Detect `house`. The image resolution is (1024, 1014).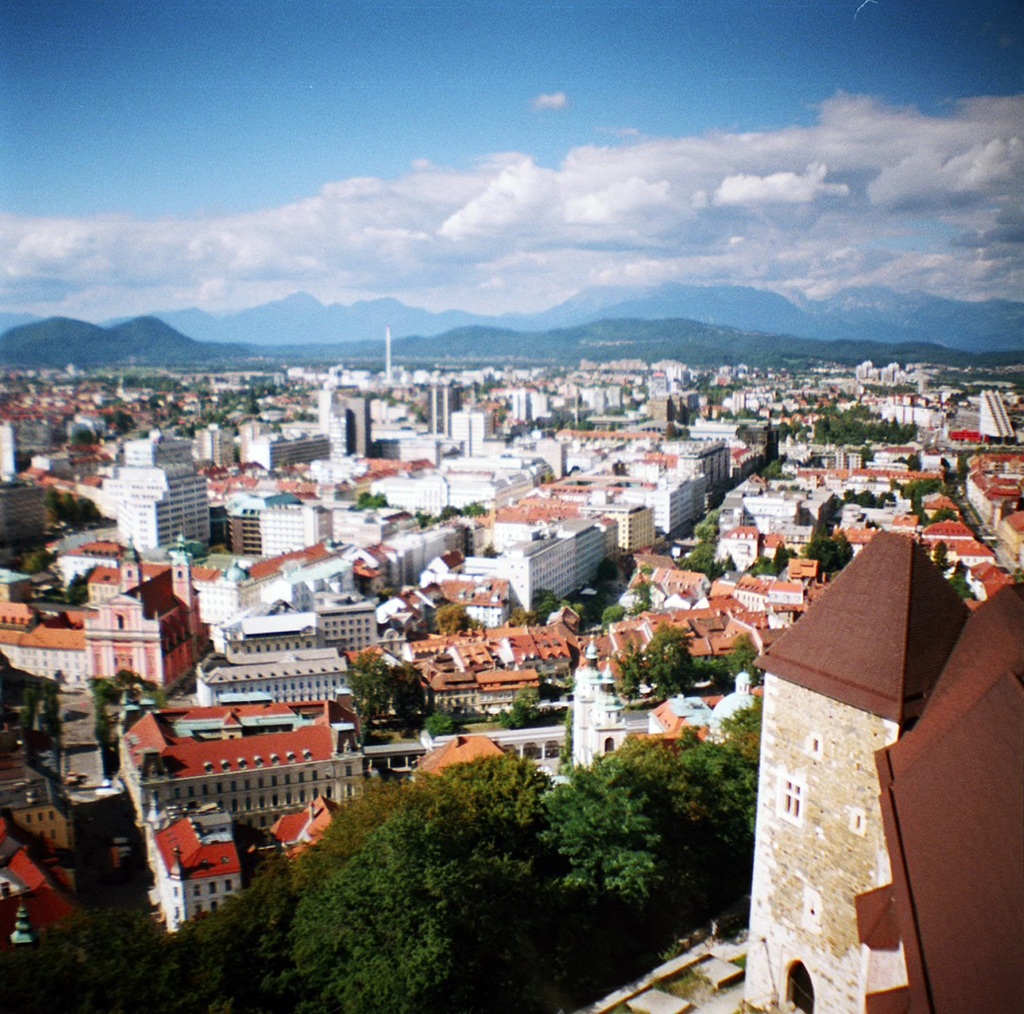
BBox(562, 514, 611, 582).
